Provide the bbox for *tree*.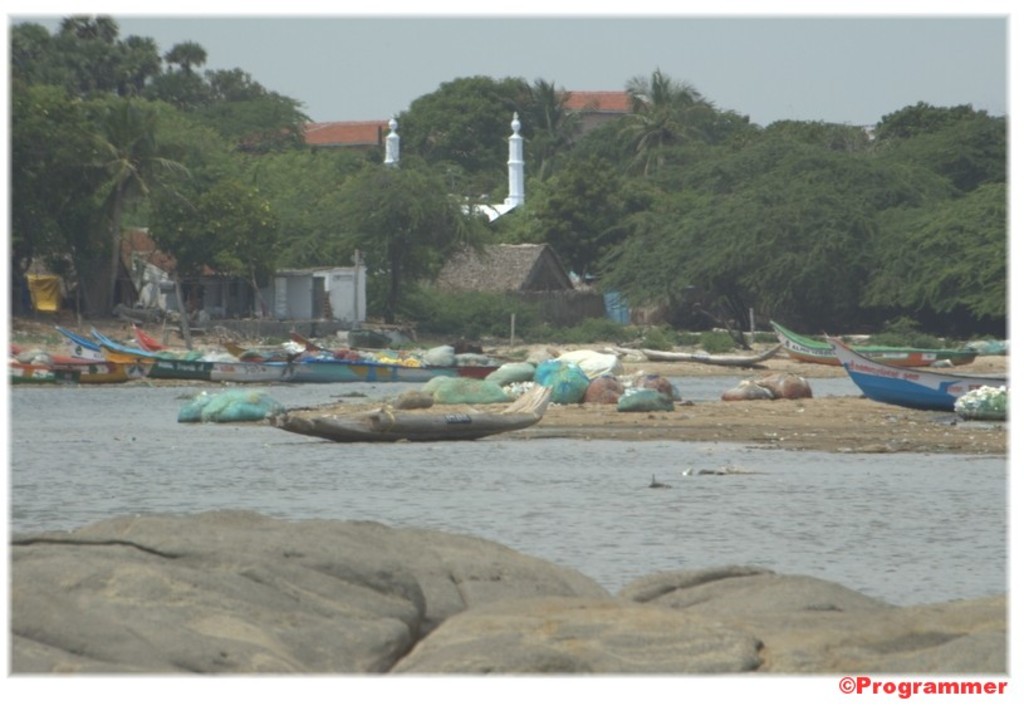
(618,156,955,346).
